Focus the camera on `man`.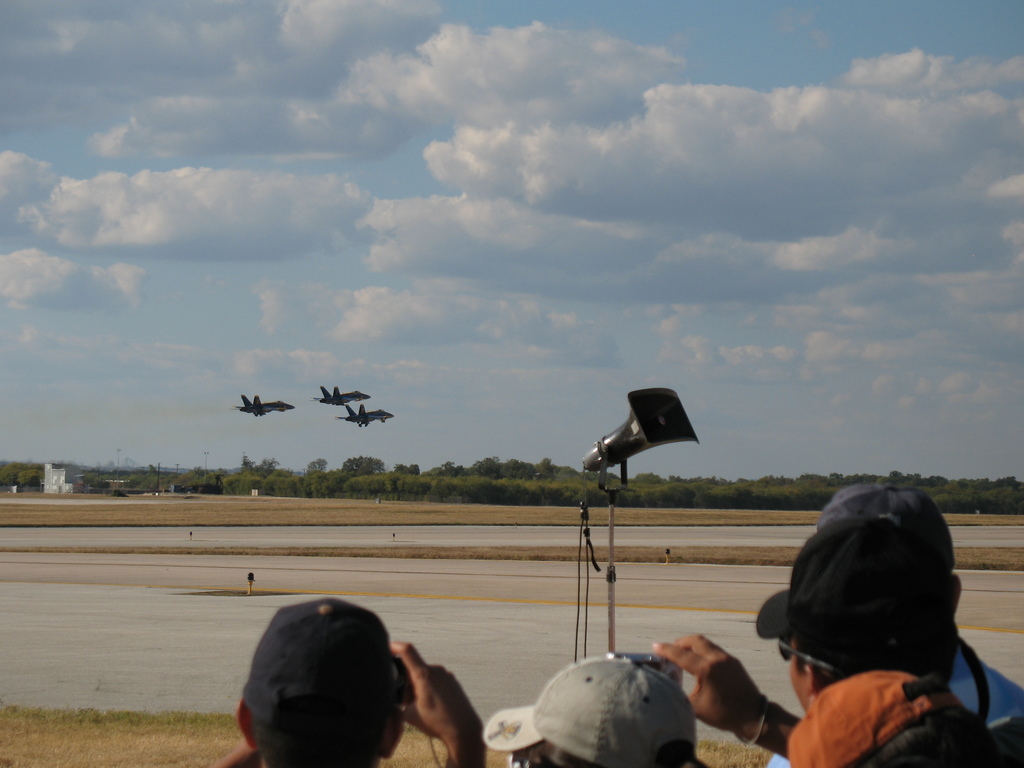
Focus region: (485, 651, 696, 767).
